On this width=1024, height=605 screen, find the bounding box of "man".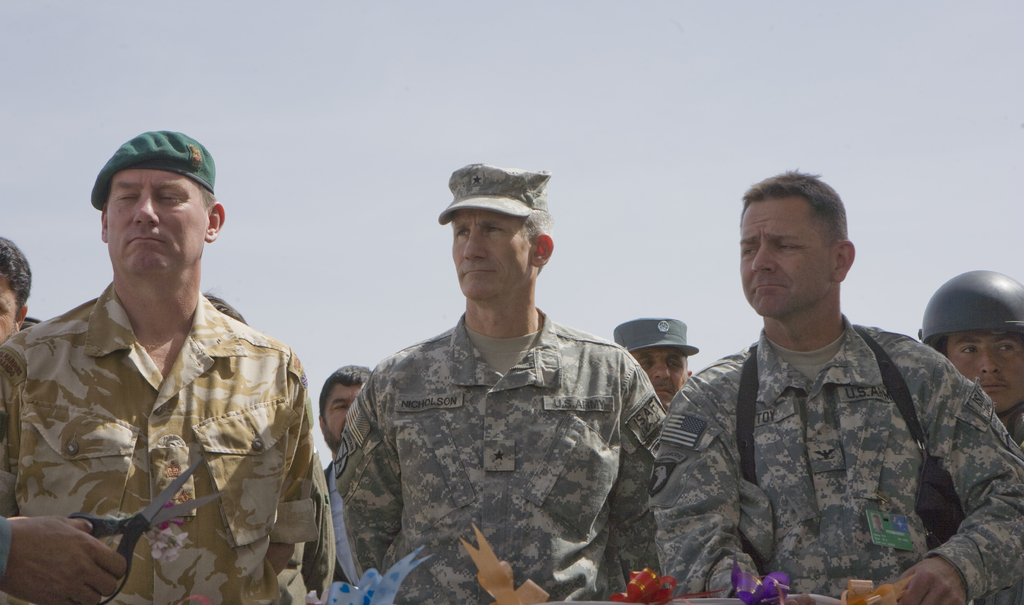
Bounding box: [left=29, top=124, right=320, bottom=604].
